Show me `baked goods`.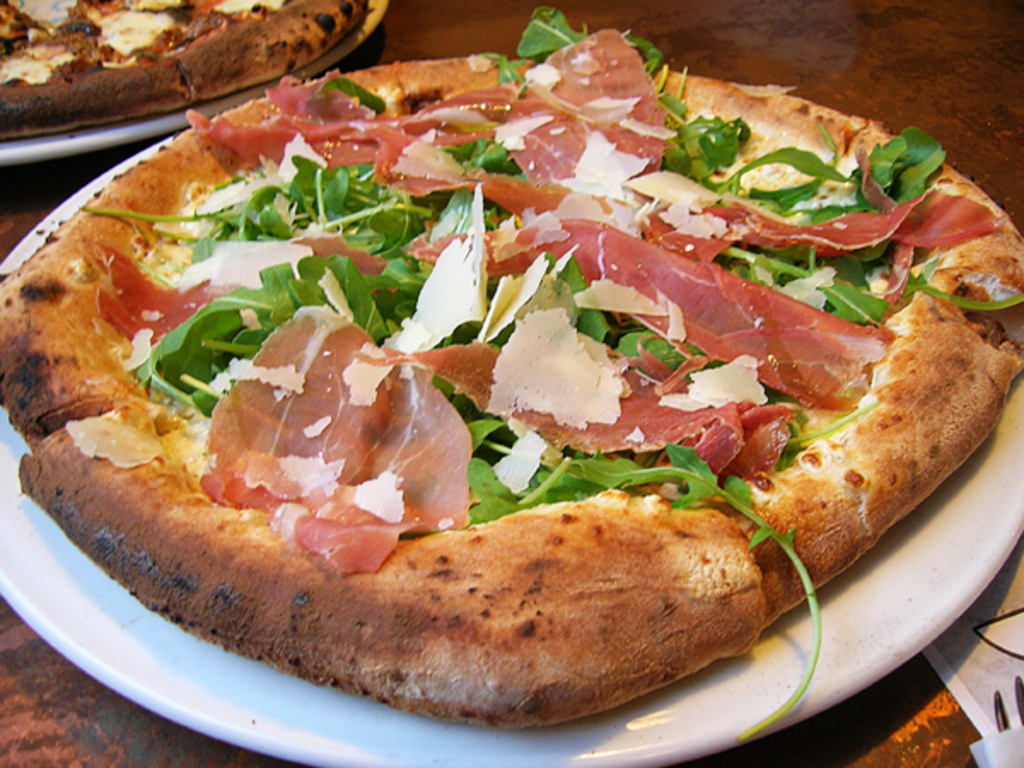
`baked goods` is here: x1=0, y1=0, x2=372, y2=137.
